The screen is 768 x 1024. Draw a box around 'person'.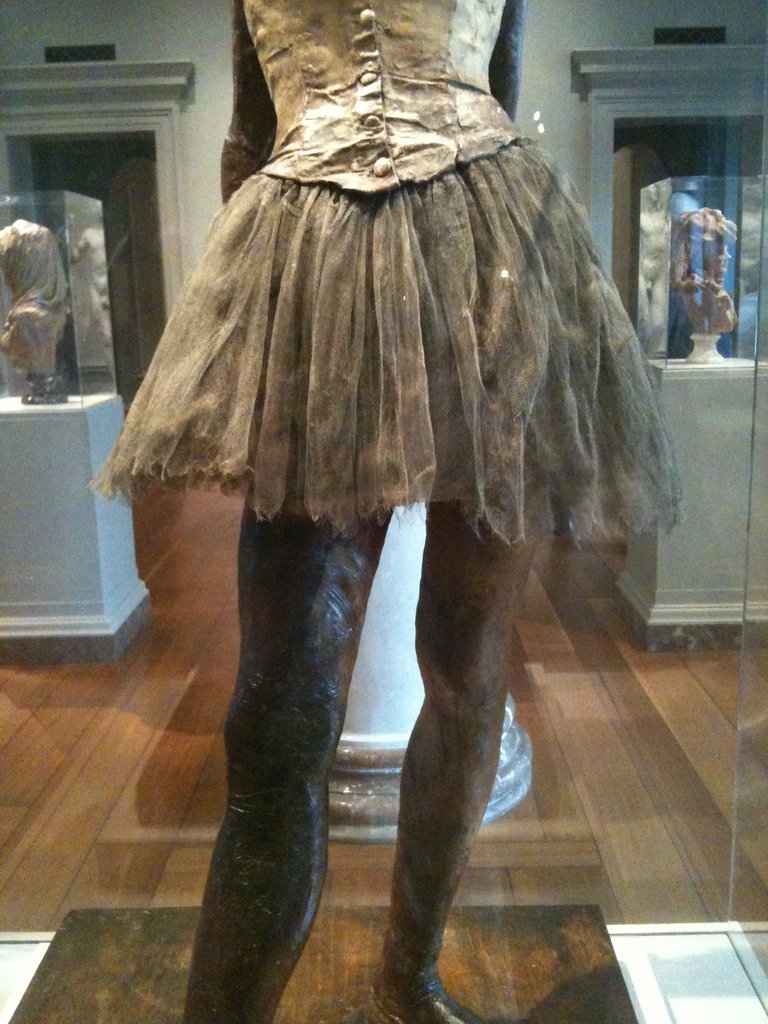
{"x1": 672, "y1": 202, "x2": 747, "y2": 340}.
